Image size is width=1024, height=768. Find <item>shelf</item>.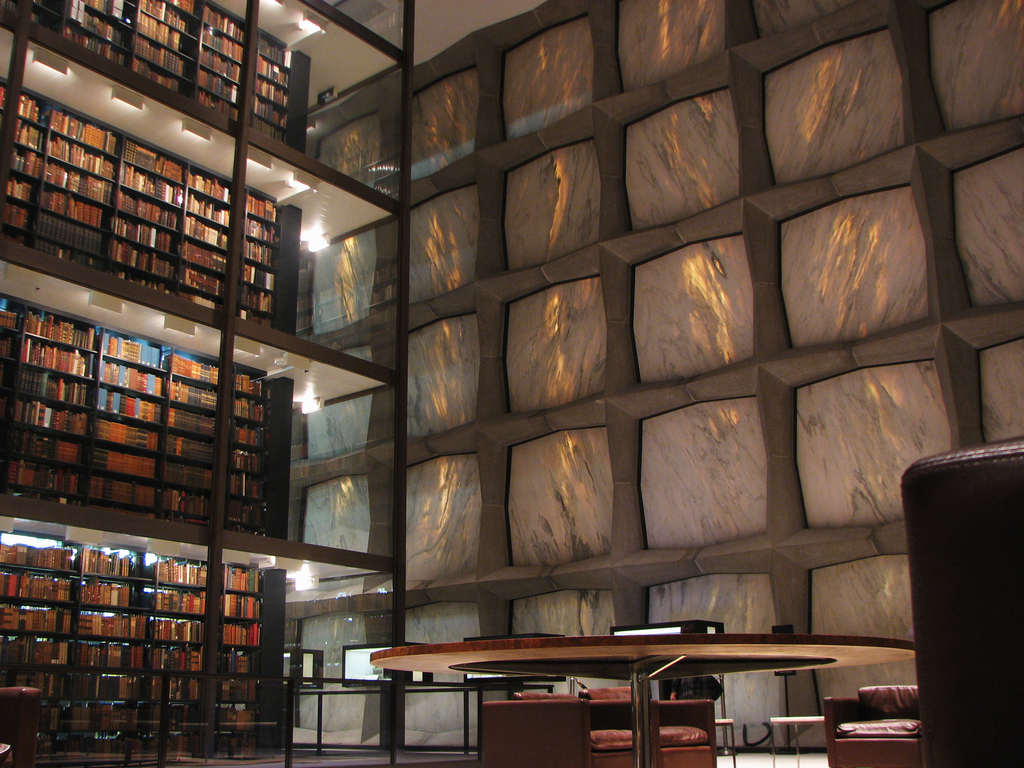
[223, 676, 252, 701].
